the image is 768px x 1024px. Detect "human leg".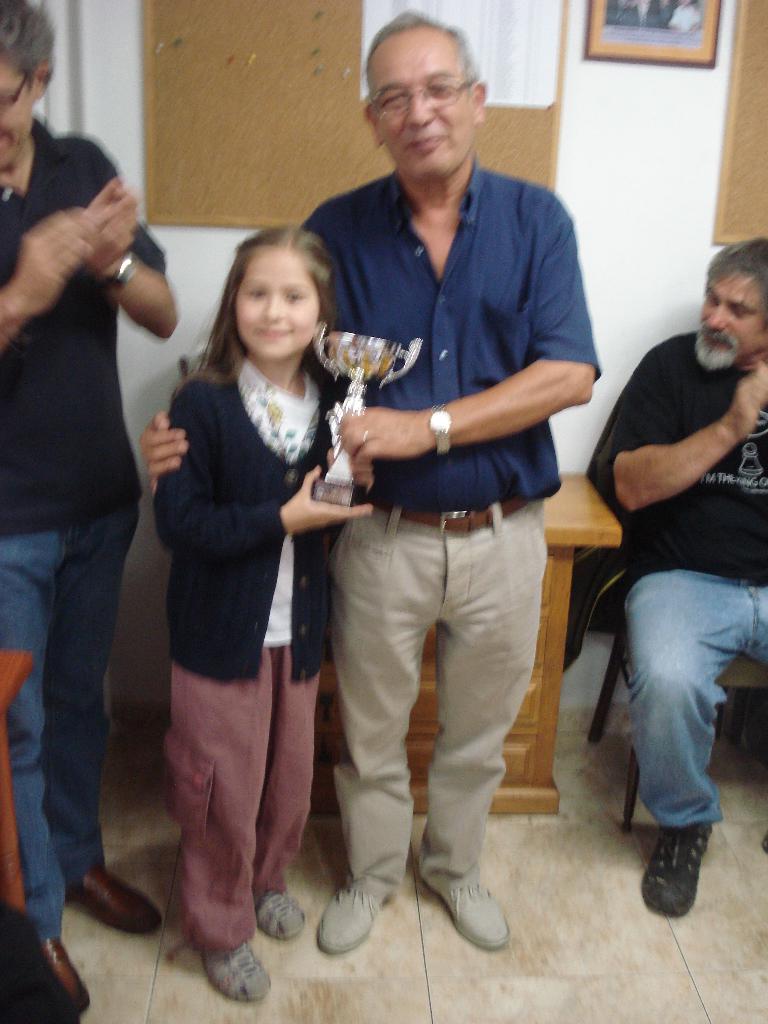
Detection: x1=621, y1=573, x2=723, y2=919.
